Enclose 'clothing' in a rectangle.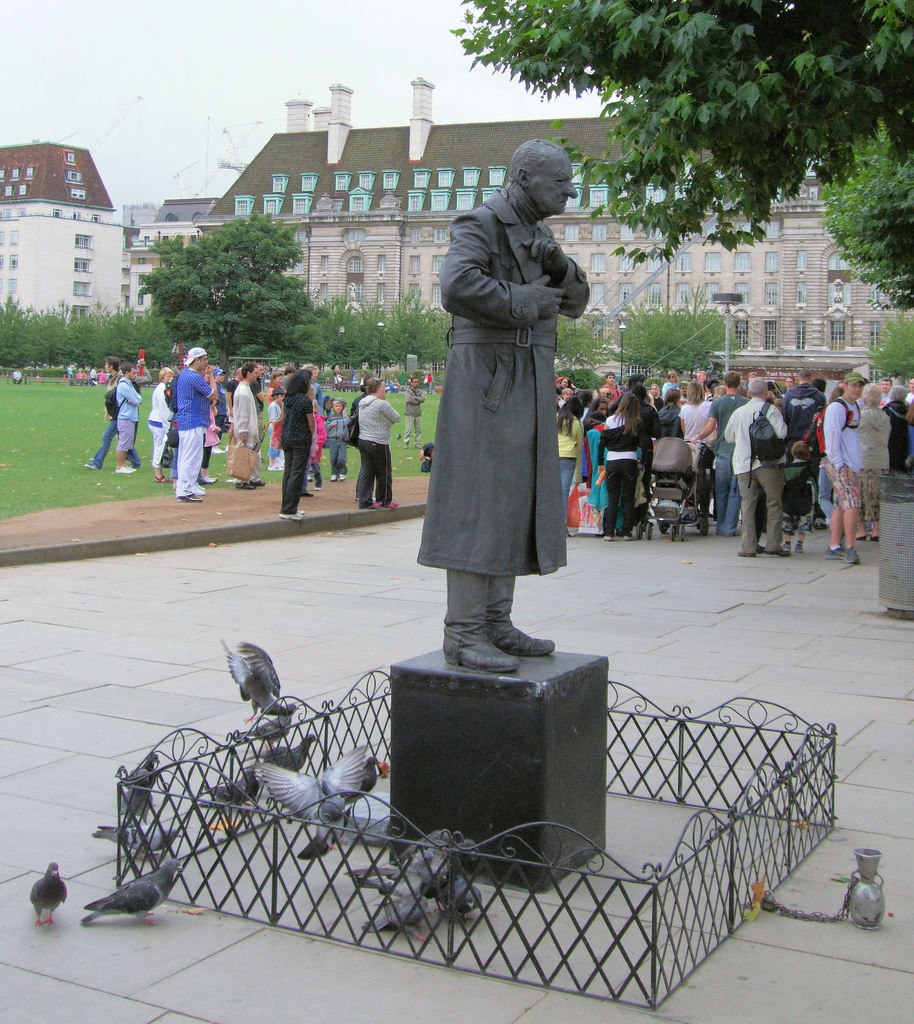
crop(726, 396, 780, 552).
